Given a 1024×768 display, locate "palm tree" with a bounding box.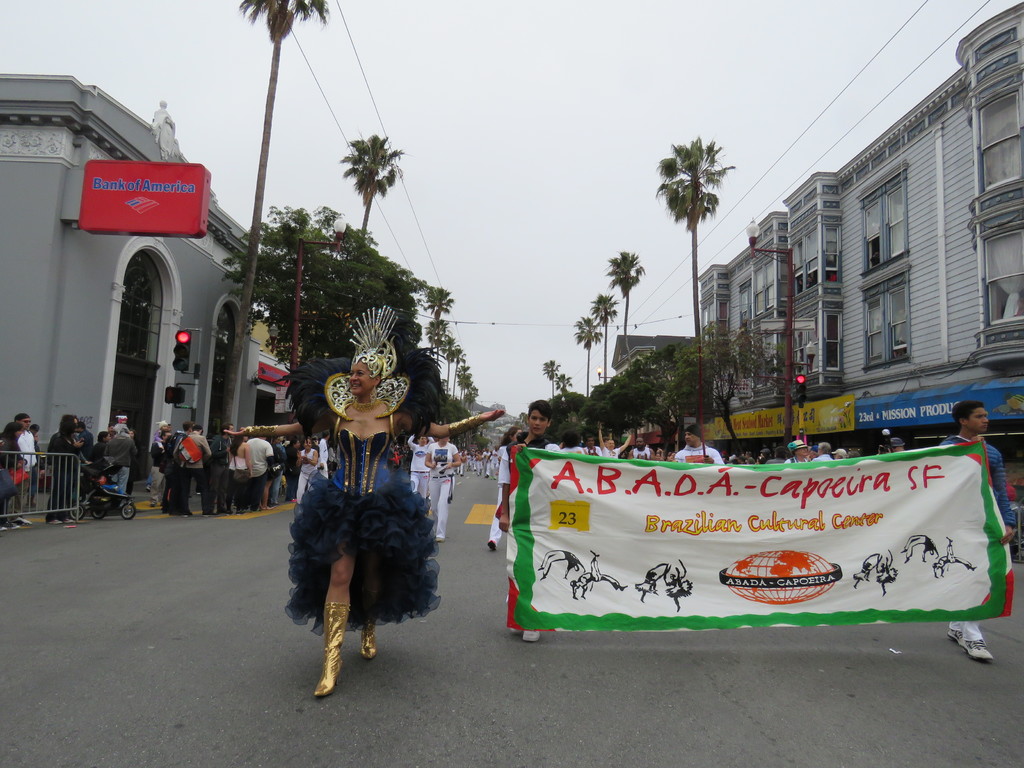
Located: BBox(598, 294, 627, 367).
